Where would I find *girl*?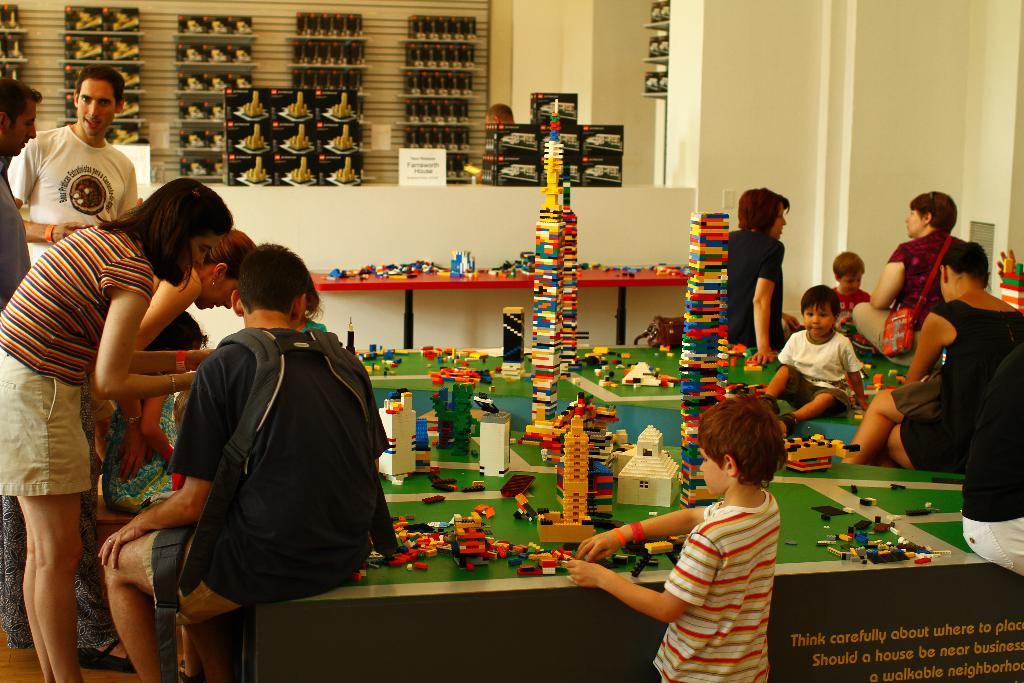
At x1=0, y1=177, x2=237, y2=682.
